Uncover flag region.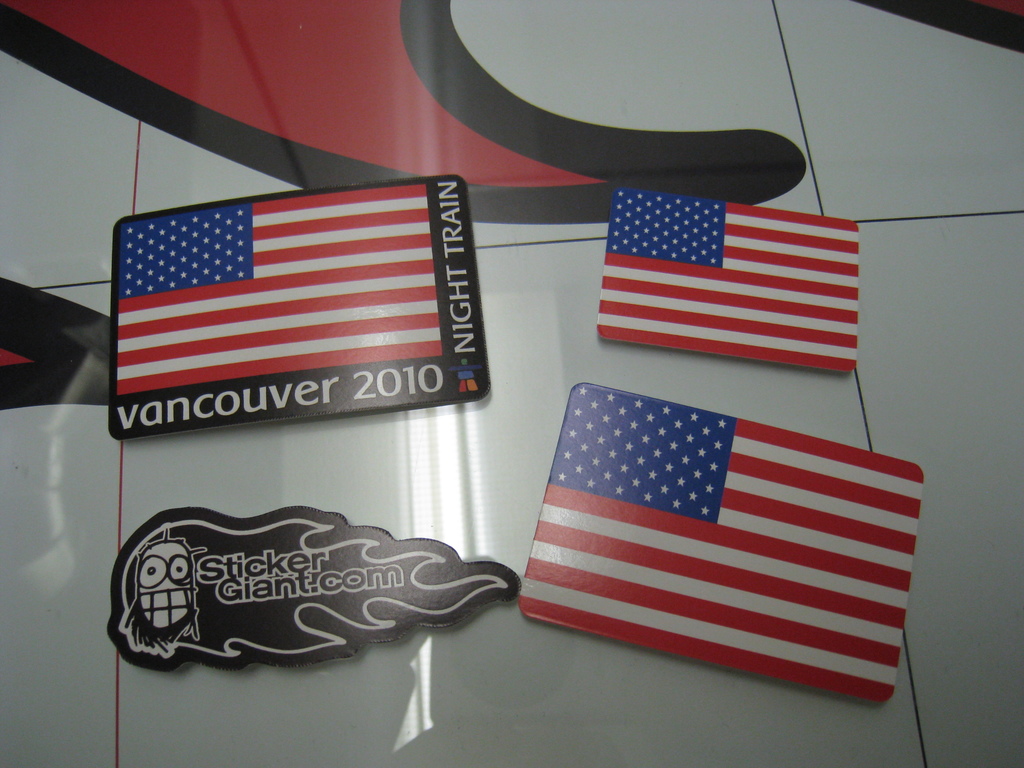
Uncovered: <bbox>115, 177, 486, 438</bbox>.
